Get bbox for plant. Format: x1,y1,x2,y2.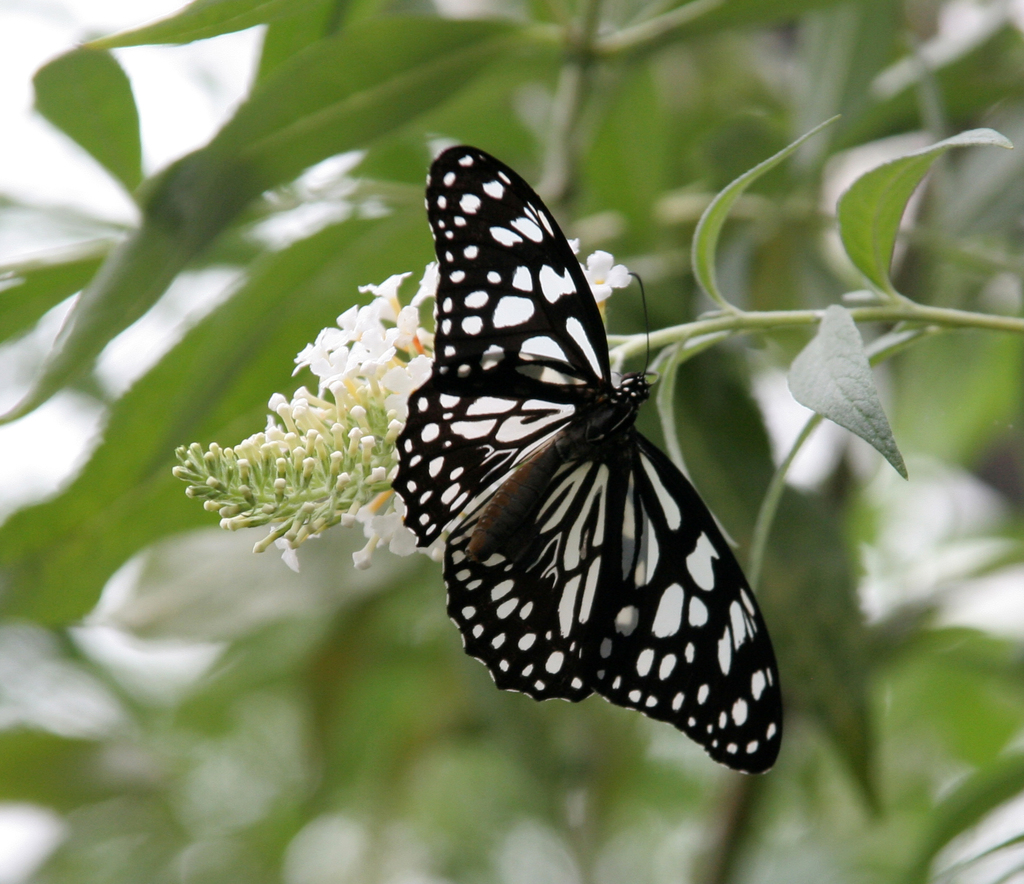
169,127,1018,561.
